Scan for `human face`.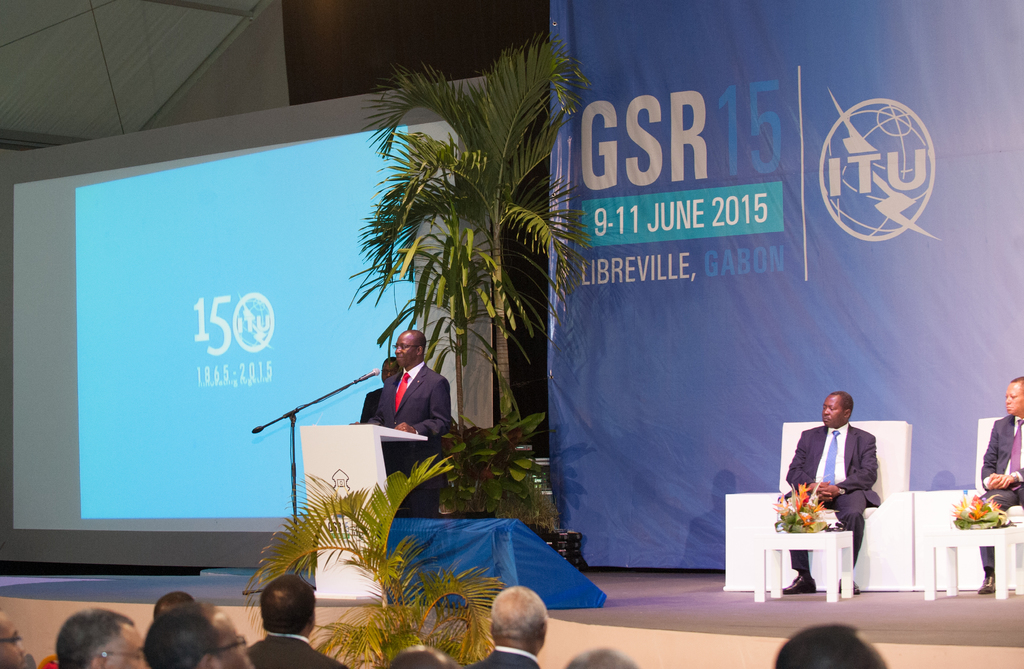
Scan result: Rect(380, 360, 398, 383).
